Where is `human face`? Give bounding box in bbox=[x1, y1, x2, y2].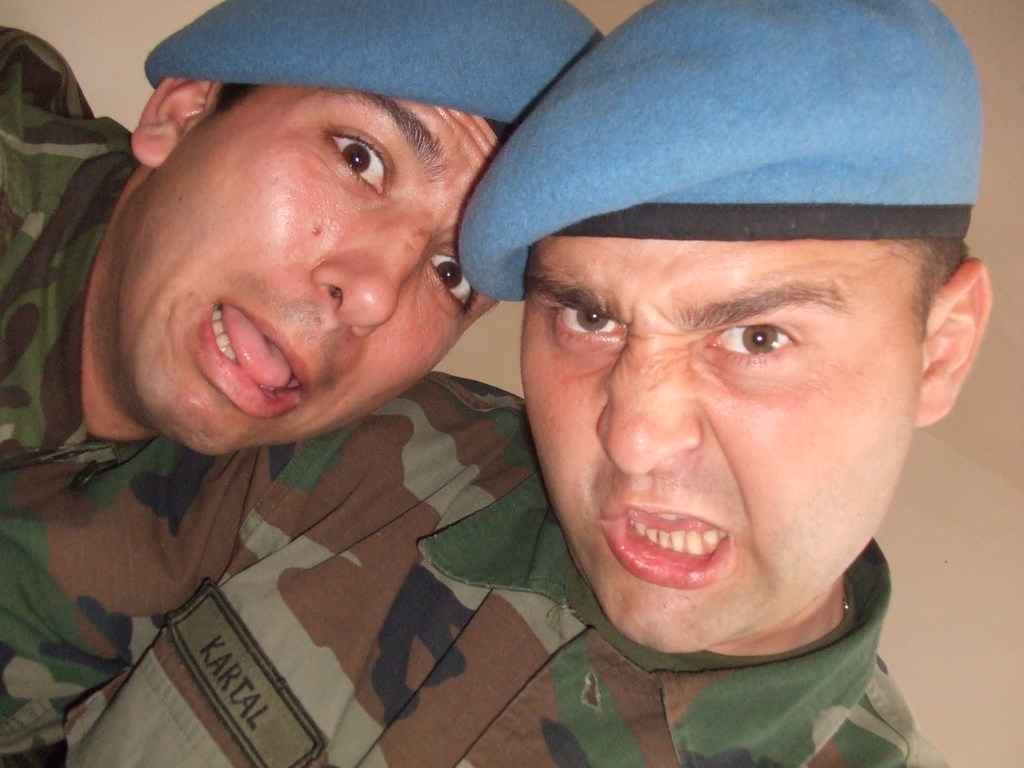
bbox=[148, 114, 495, 431].
